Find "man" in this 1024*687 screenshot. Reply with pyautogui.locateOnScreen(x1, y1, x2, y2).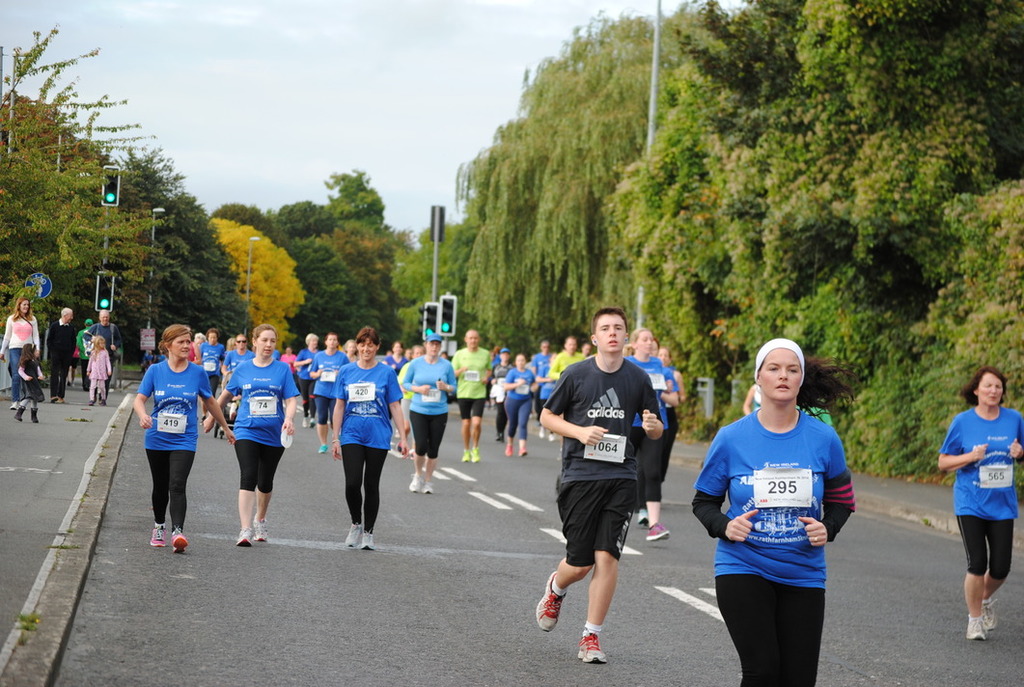
pyautogui.locateOnScreen(584, 340, 595, 354).
